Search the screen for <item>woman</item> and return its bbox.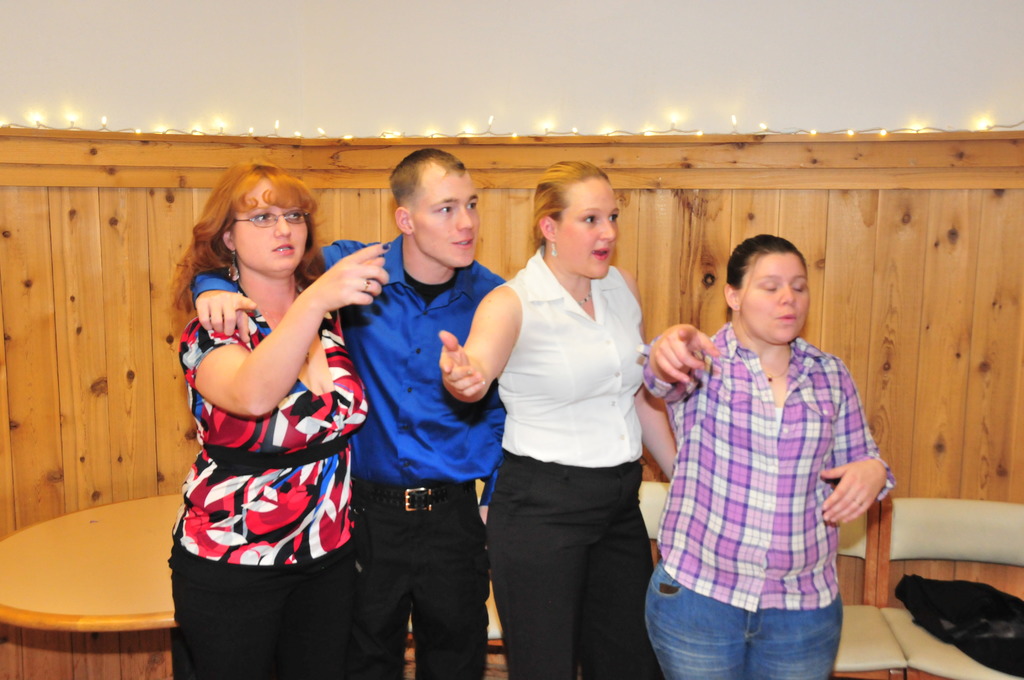
Found: (646,245,890,679).
